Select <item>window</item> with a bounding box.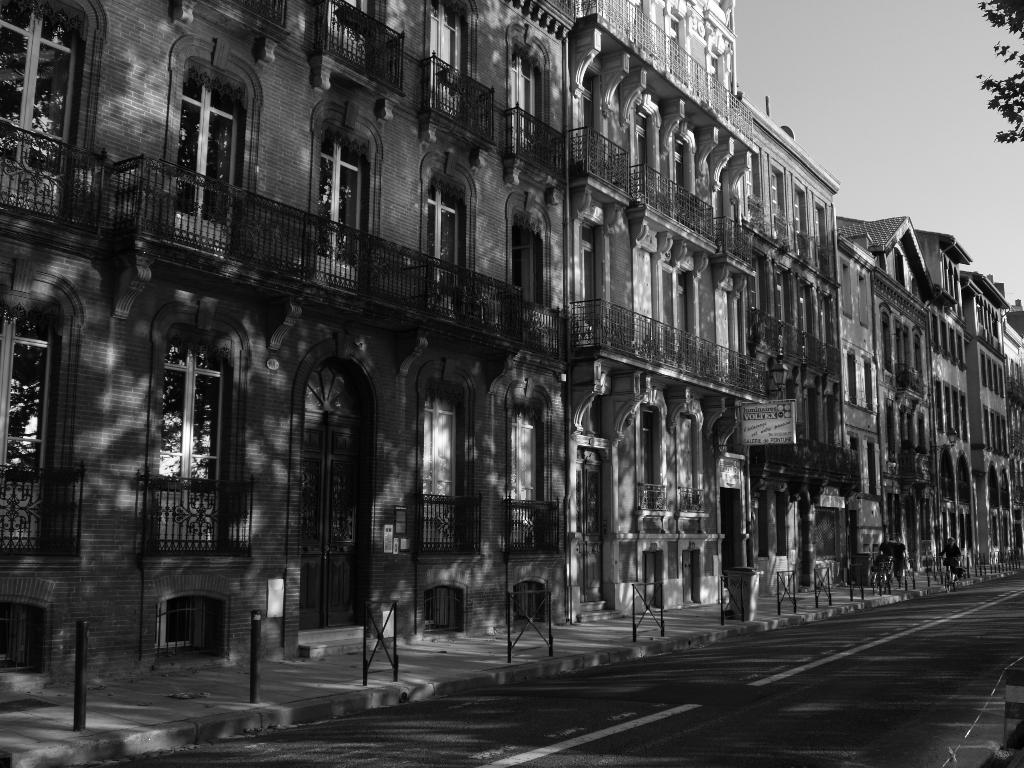
bbox=(318, 135, 366, 278).
